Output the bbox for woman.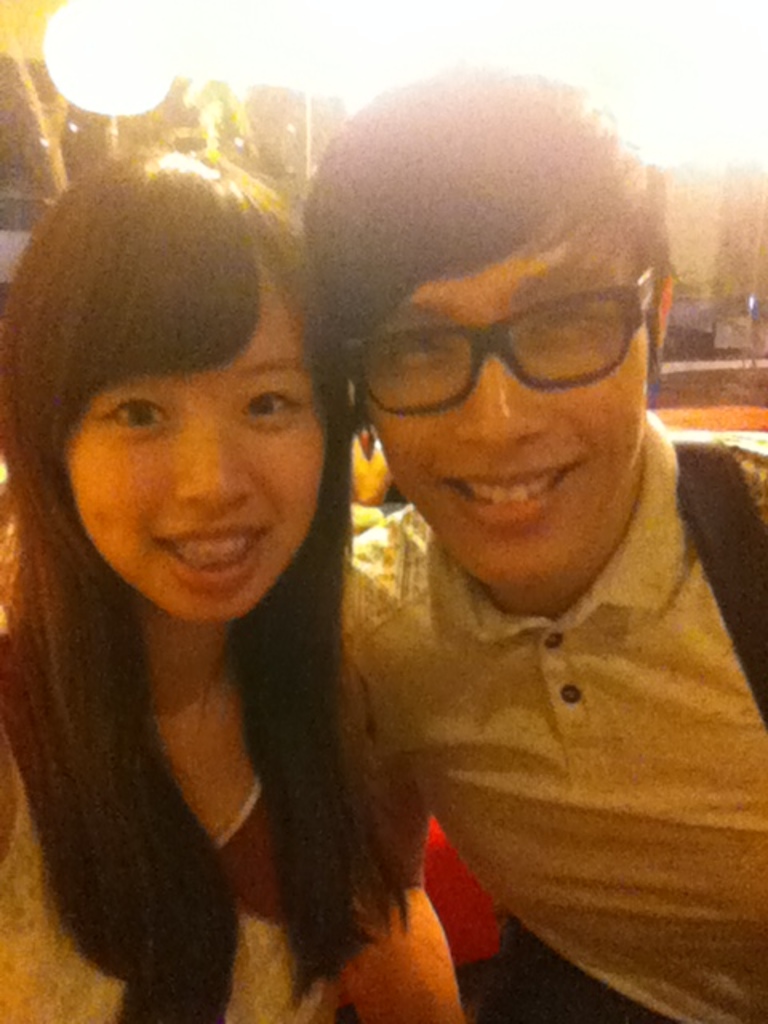
box=[16, 80, 437, 1010].
